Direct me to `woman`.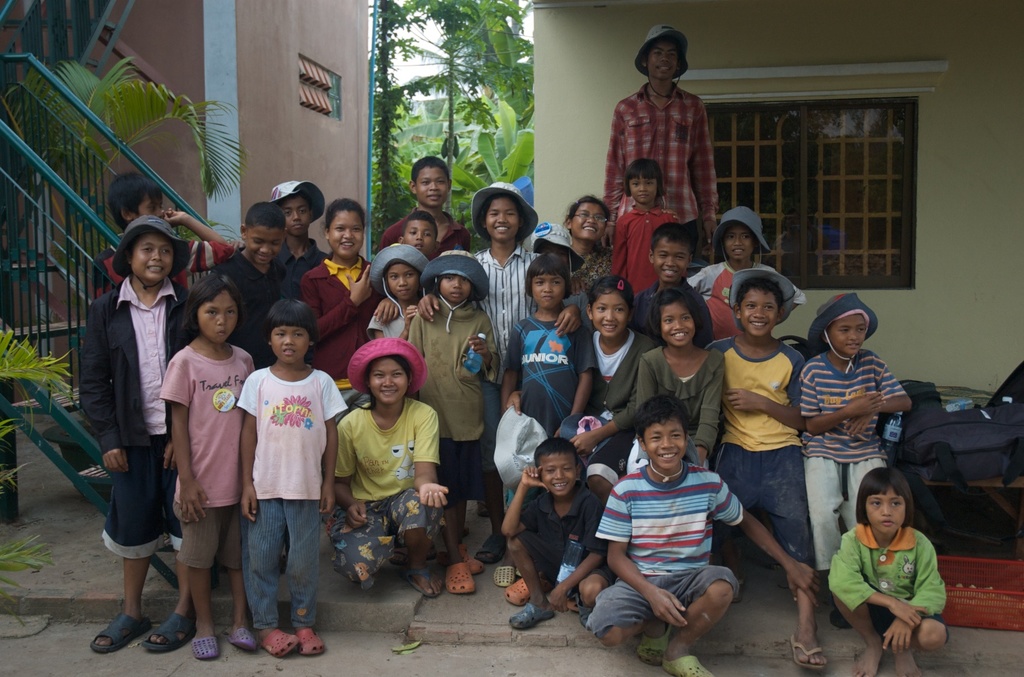
Direction: (315,343,448,608).
